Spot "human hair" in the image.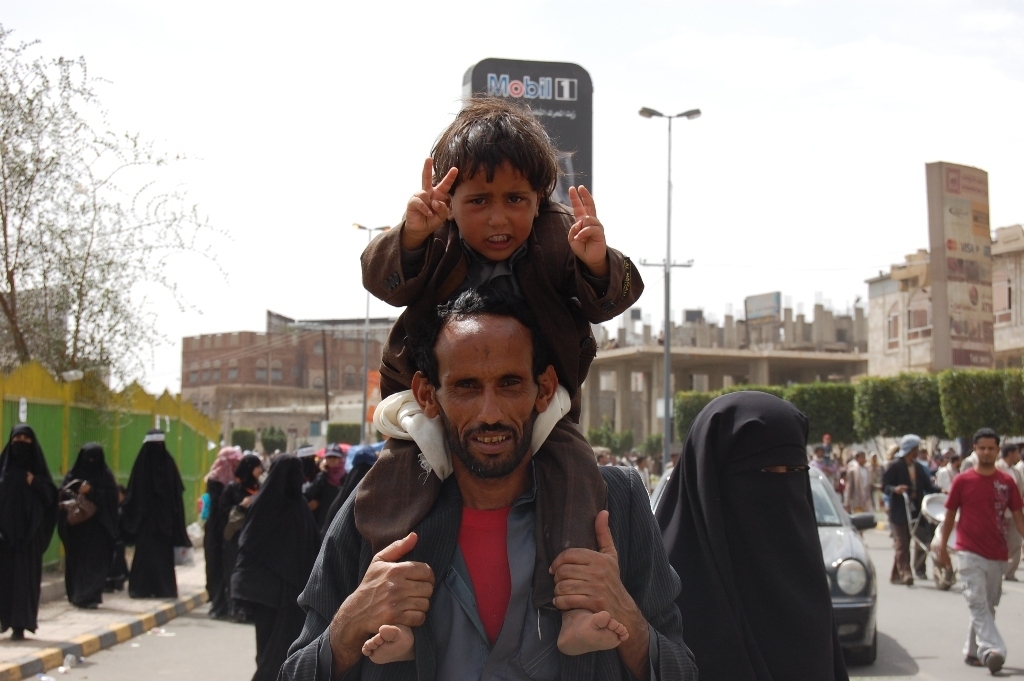
"human hair" found at locate(974, 426, 1000, 443).
